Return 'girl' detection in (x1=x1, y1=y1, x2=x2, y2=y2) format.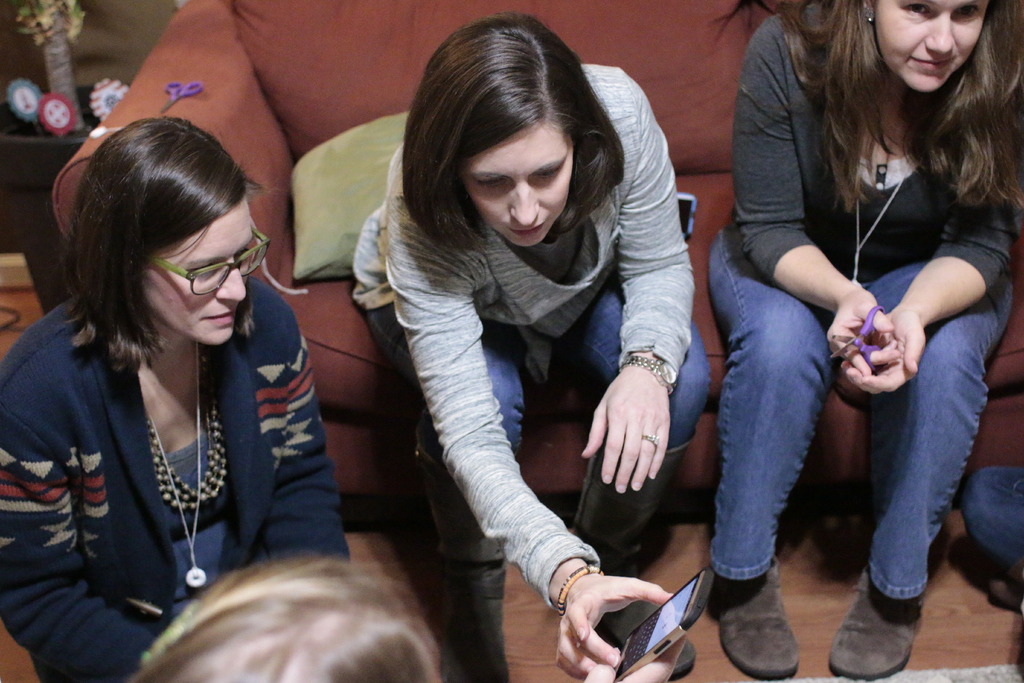
(x1=716, y1=0, x2=1023, y2=680).
